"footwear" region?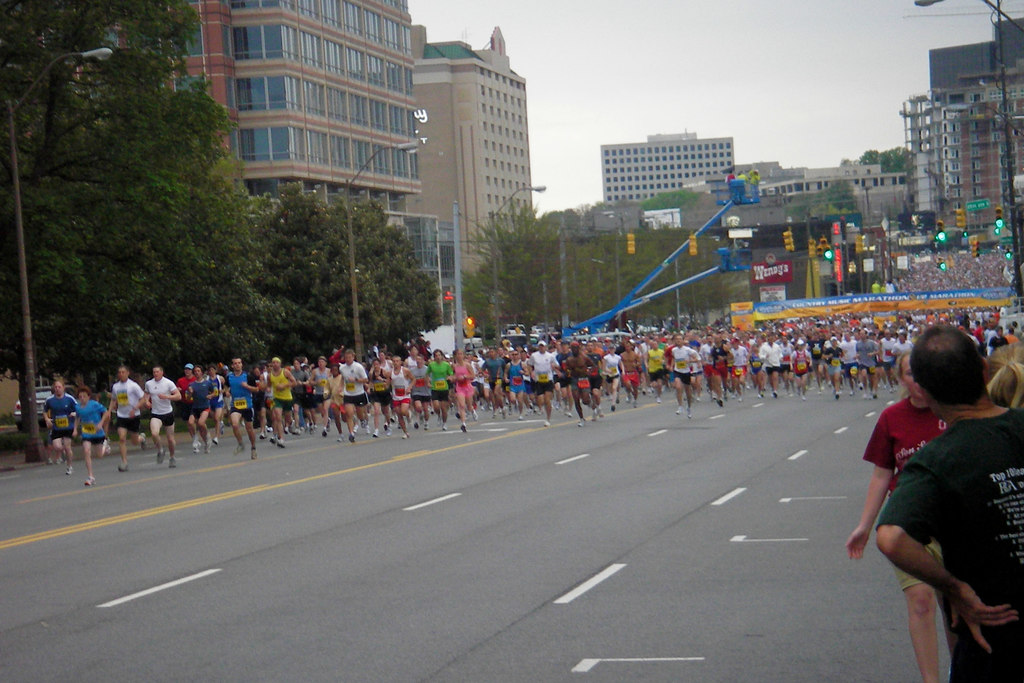
bbox(335, 432, 343, 443)
